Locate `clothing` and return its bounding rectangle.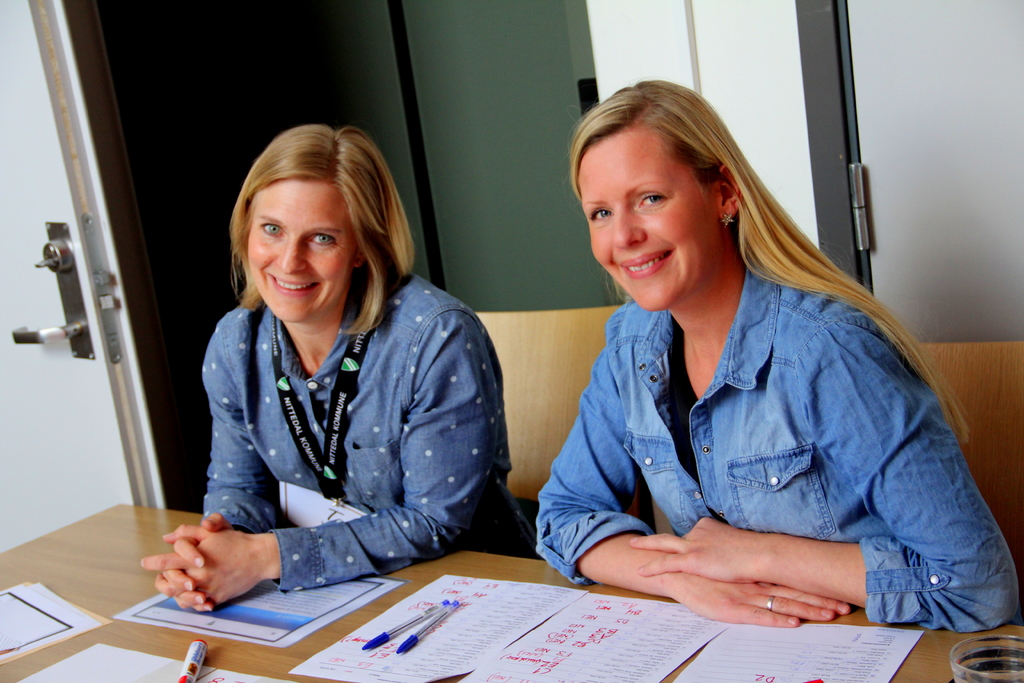
<box>193,247,505,599</box>.
